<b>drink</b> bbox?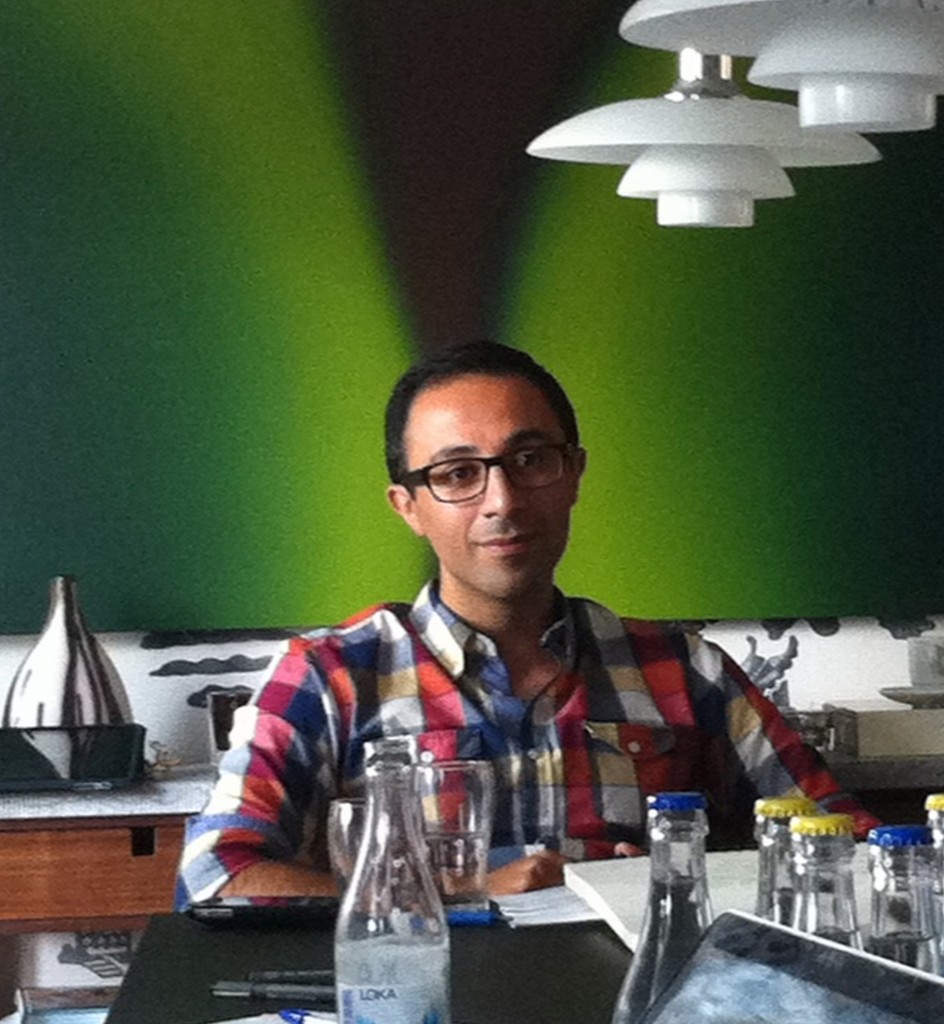
box(427, 837, 486, 905)
